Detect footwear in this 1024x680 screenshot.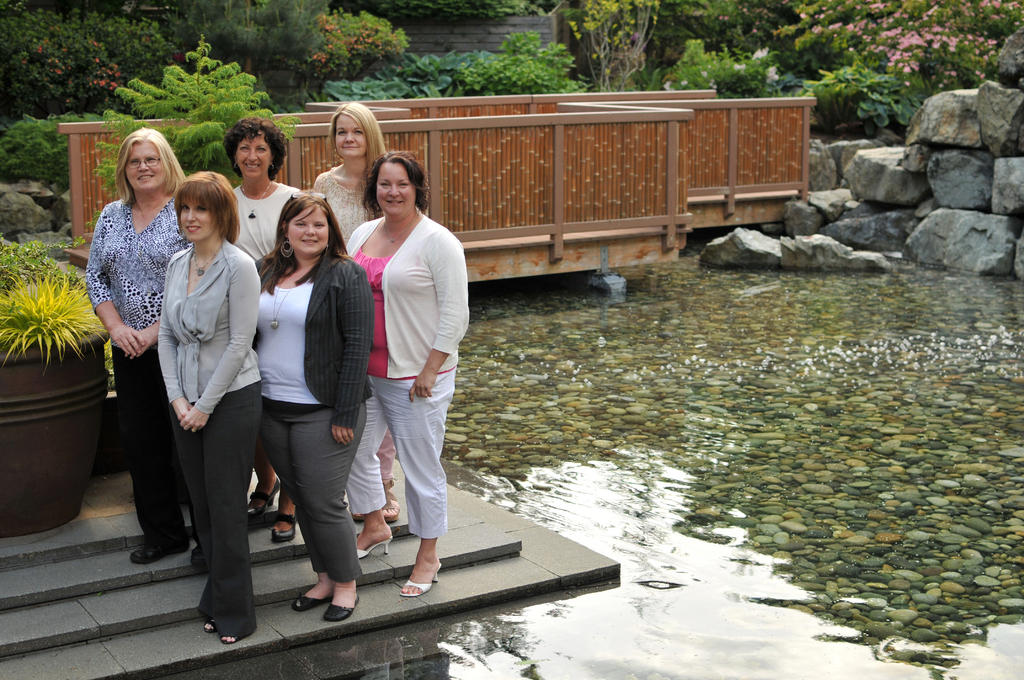
Detection: region(399, 562, 440, 595).
